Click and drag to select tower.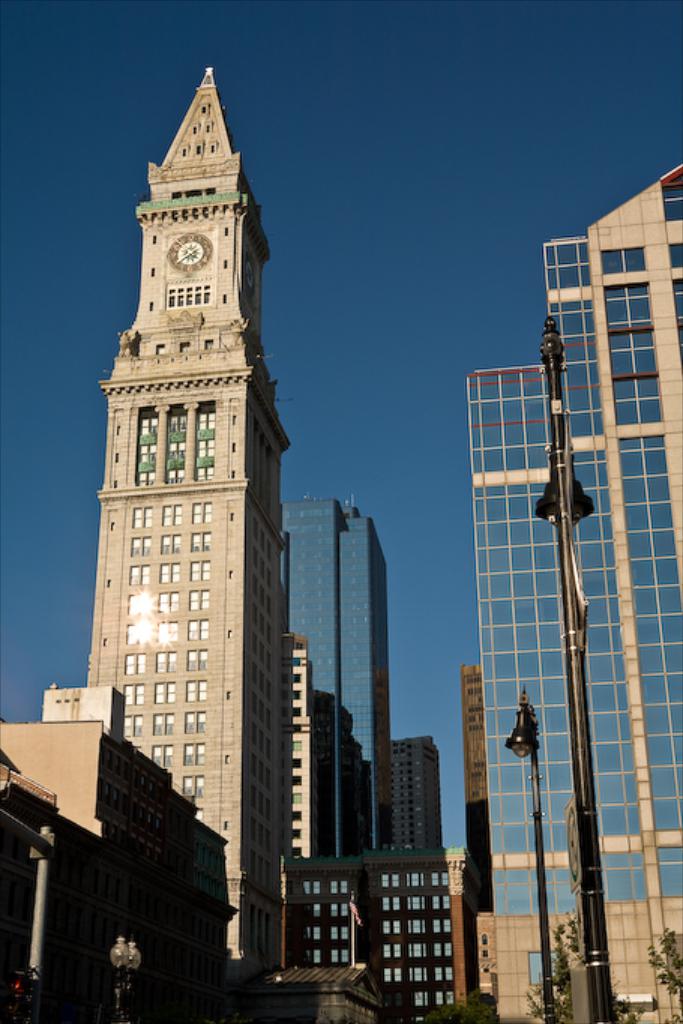
Selection: rect(281, 866, 461, 1006).
